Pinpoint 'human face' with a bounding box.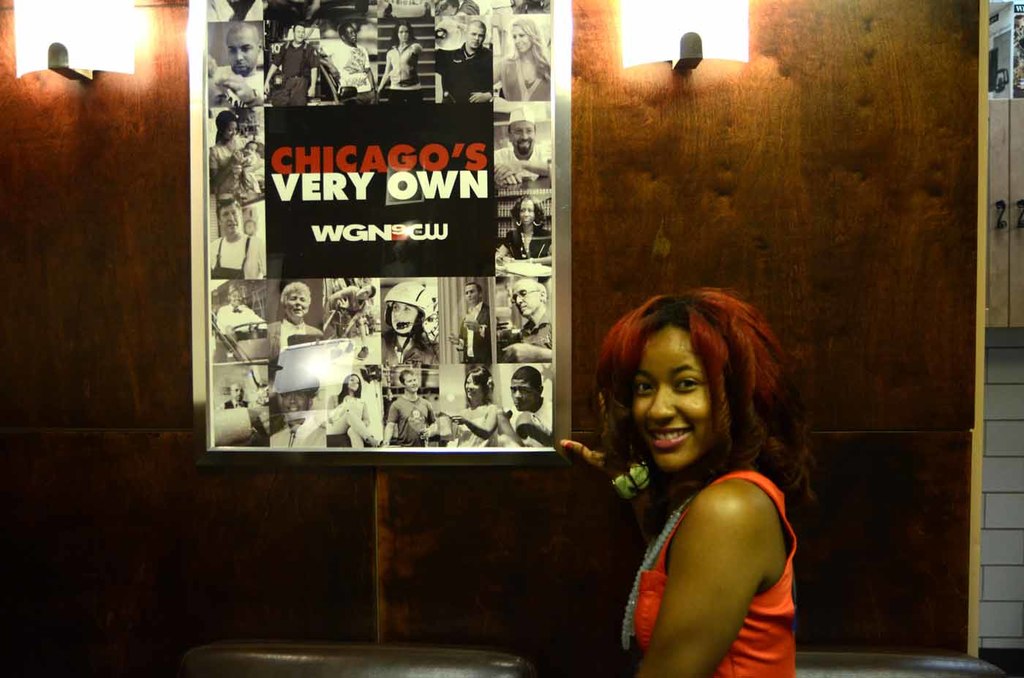
x1=230, y1=31, x2=256, y2=75.
